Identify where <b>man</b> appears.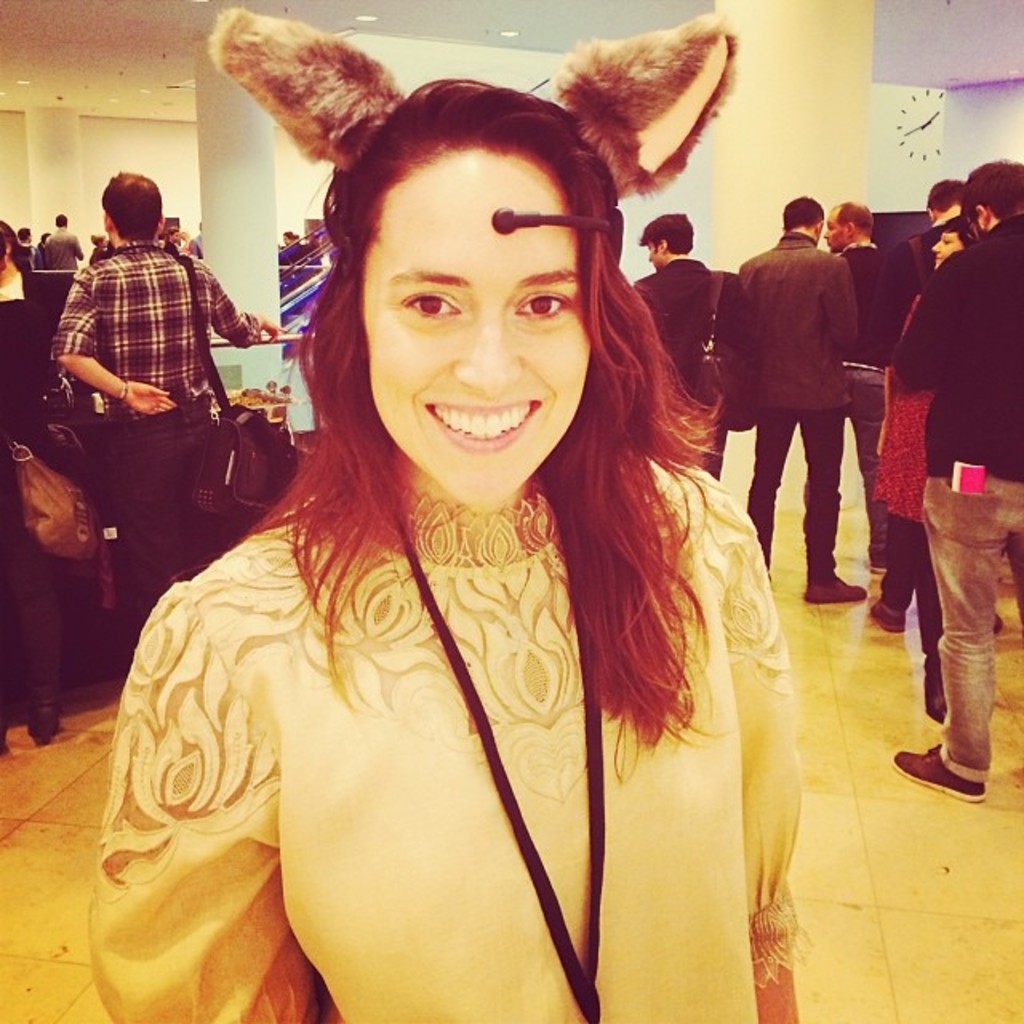
Appears at bbox=[43, 210, 83, 264].
